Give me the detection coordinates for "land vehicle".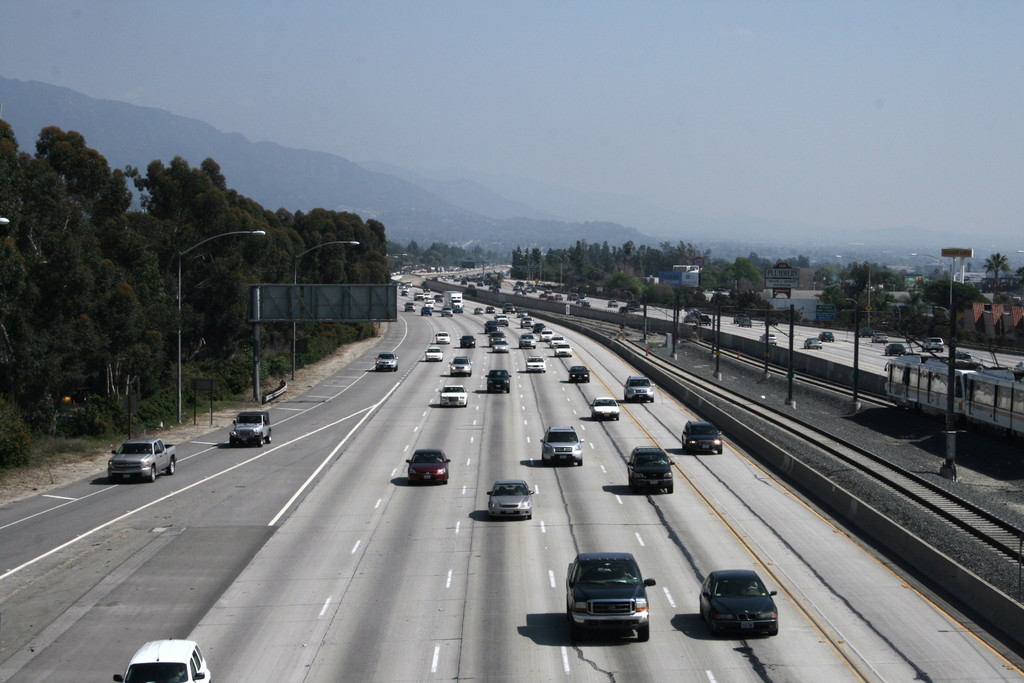
547 333 567 350.
